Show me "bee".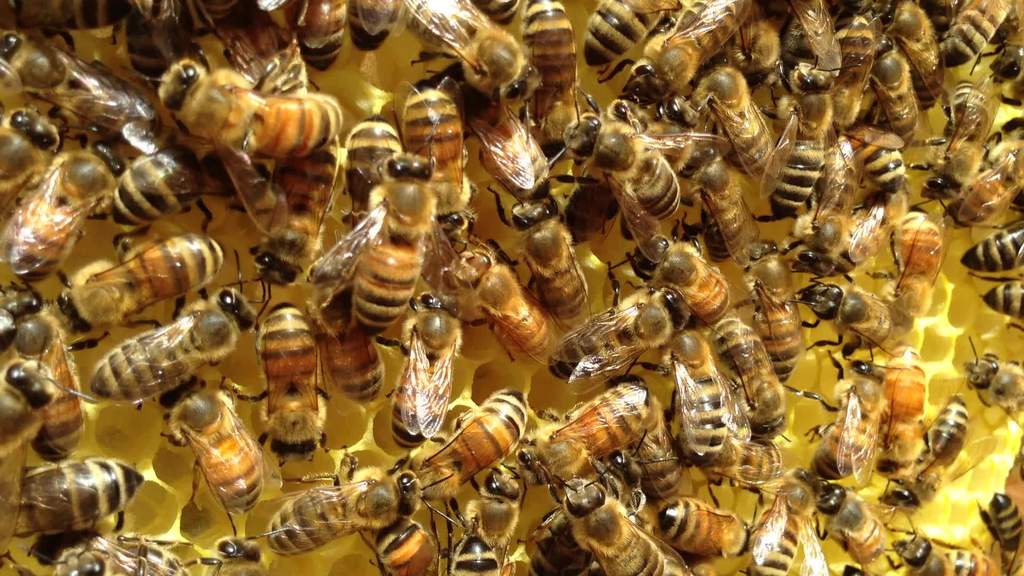
"bee" is here: (305, 0, 355, 89).
